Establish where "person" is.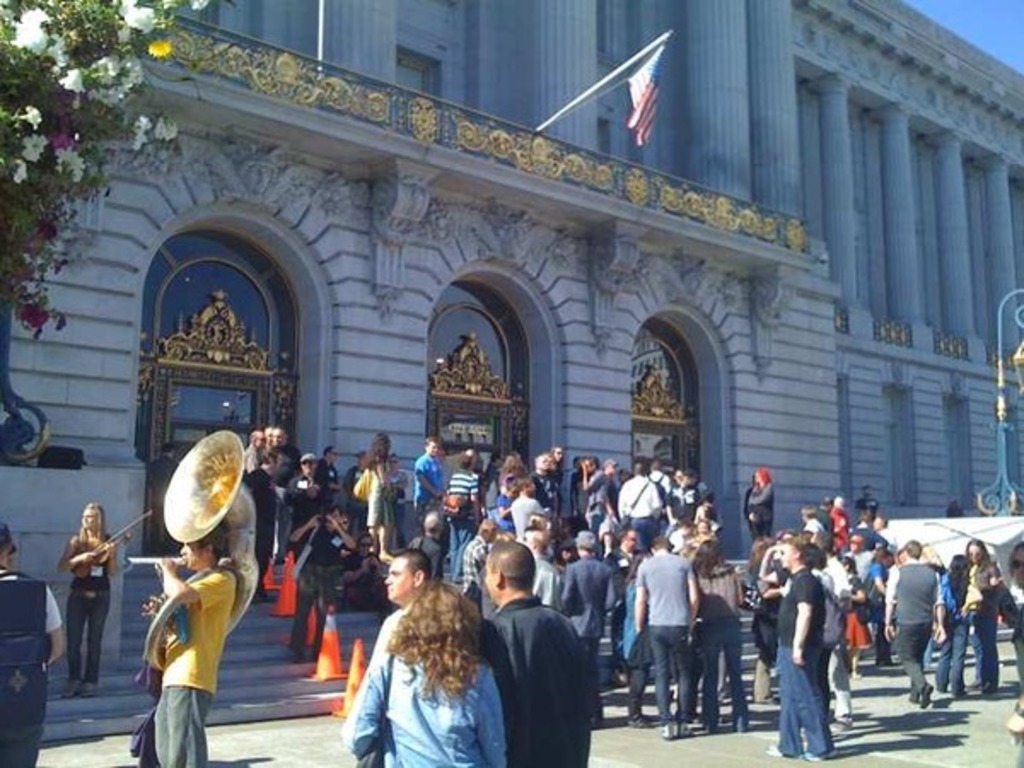
Established at <box>623,548,650,720</box>.
